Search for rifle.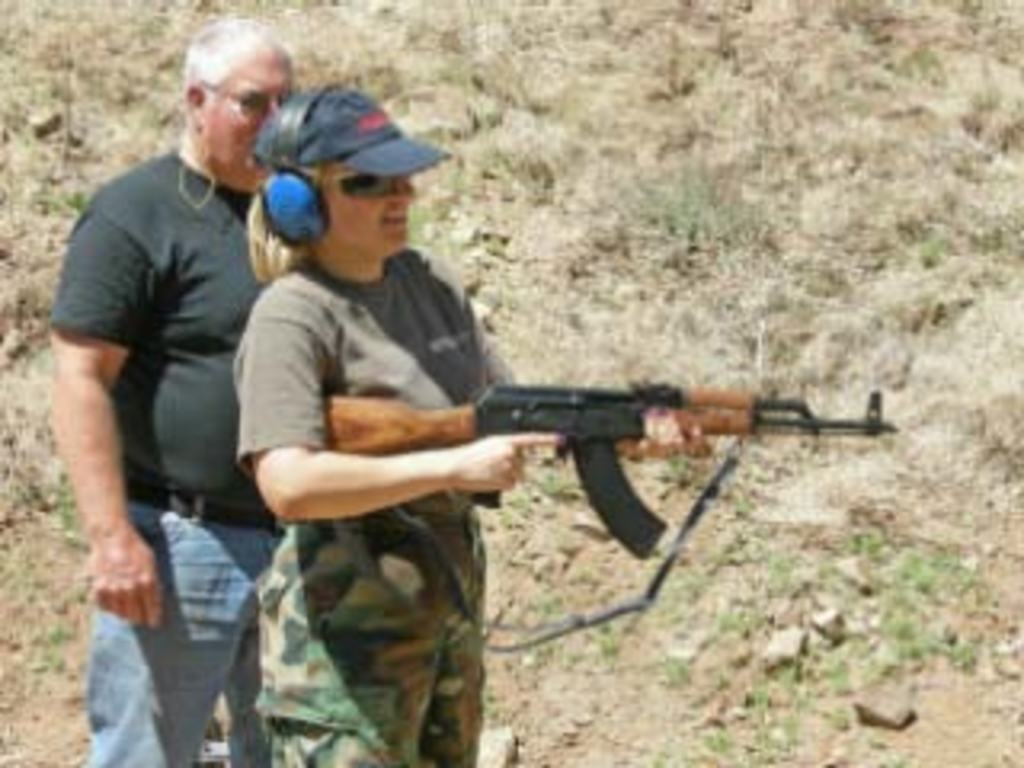
Found at locate(326, 384, 893, 554).
